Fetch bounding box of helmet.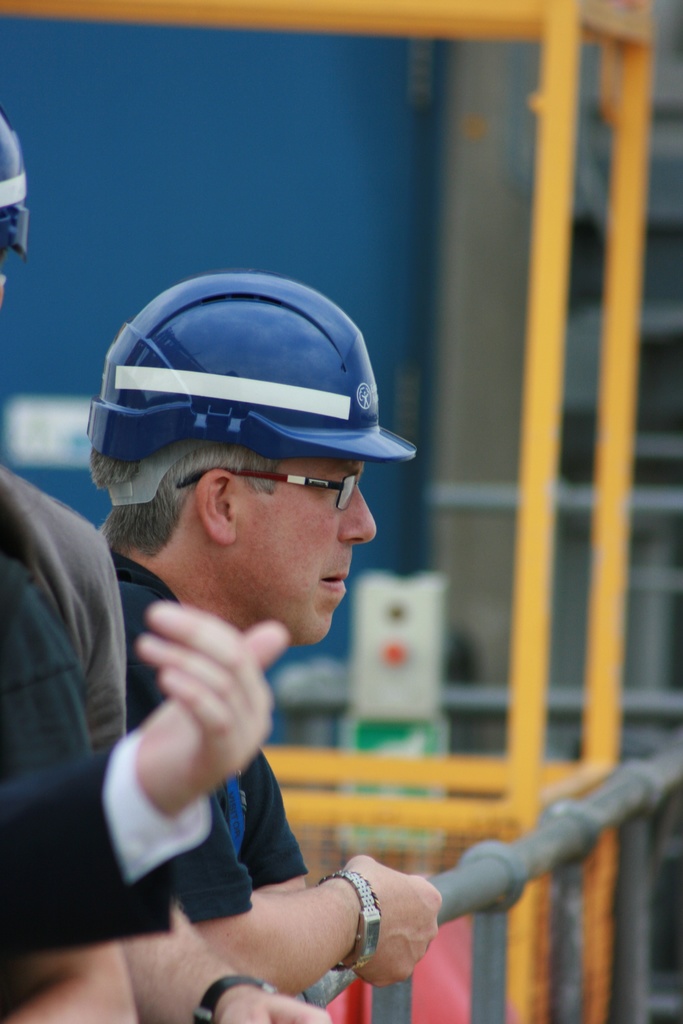
Bbox: 0/111/34/282.
